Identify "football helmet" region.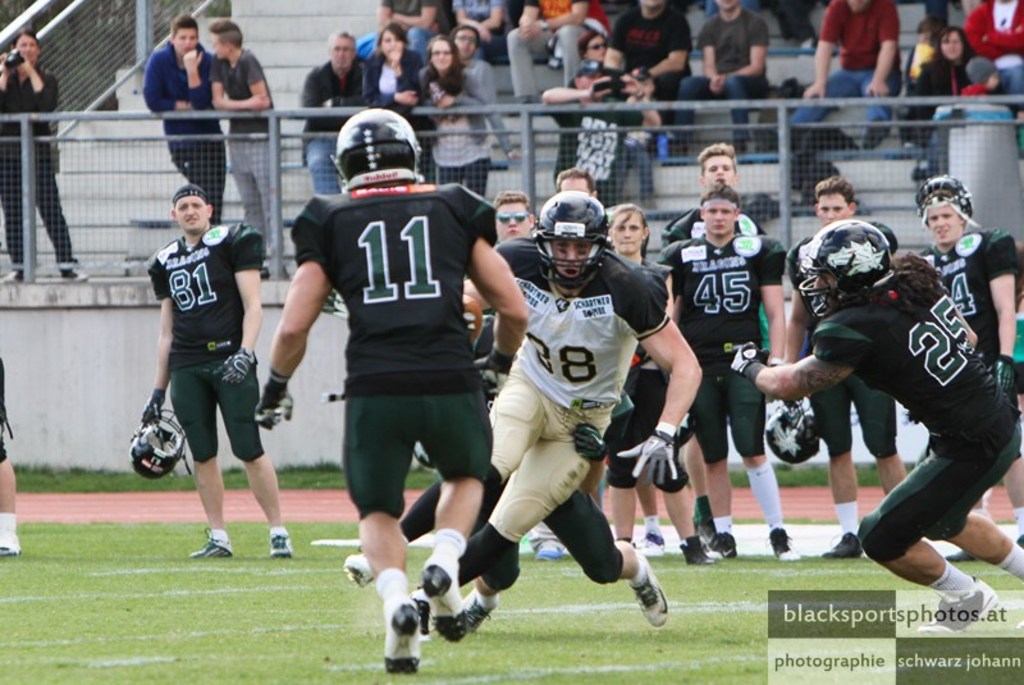
Region: 756/393/824/469.
